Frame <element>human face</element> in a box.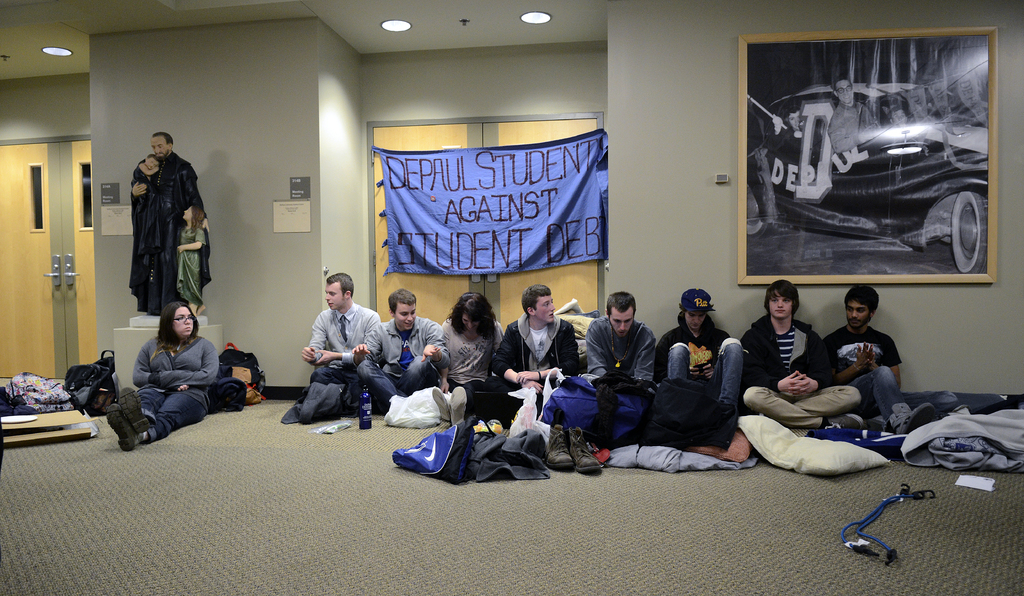
(174, 306, 192, 336).
